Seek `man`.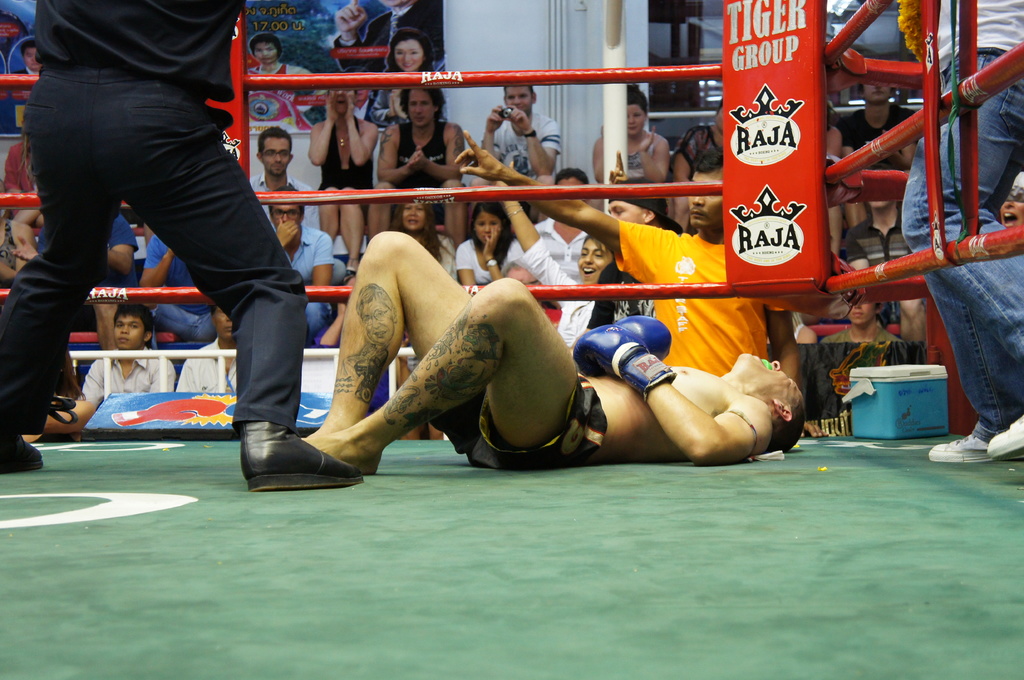
333/0/449/74.
